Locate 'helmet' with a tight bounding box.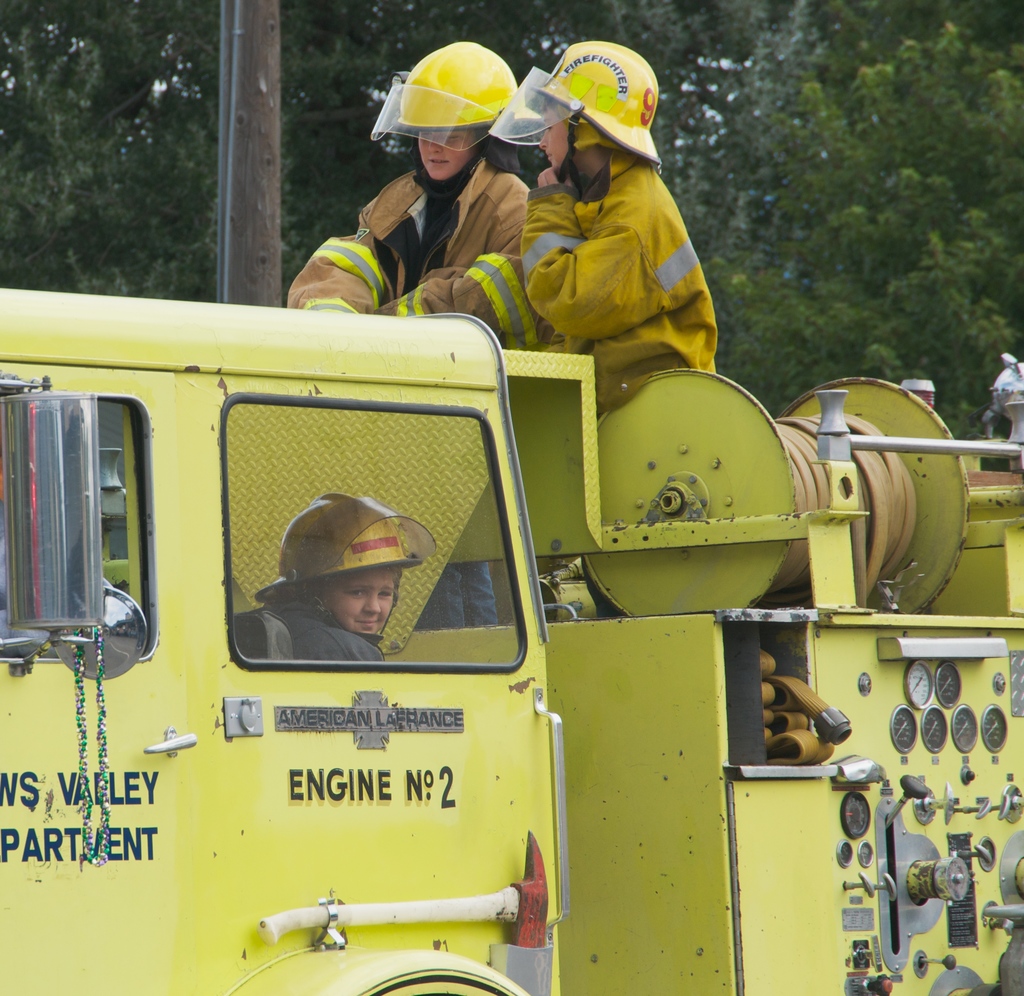
x1=484, y1=40, x2=664, y2=188.
